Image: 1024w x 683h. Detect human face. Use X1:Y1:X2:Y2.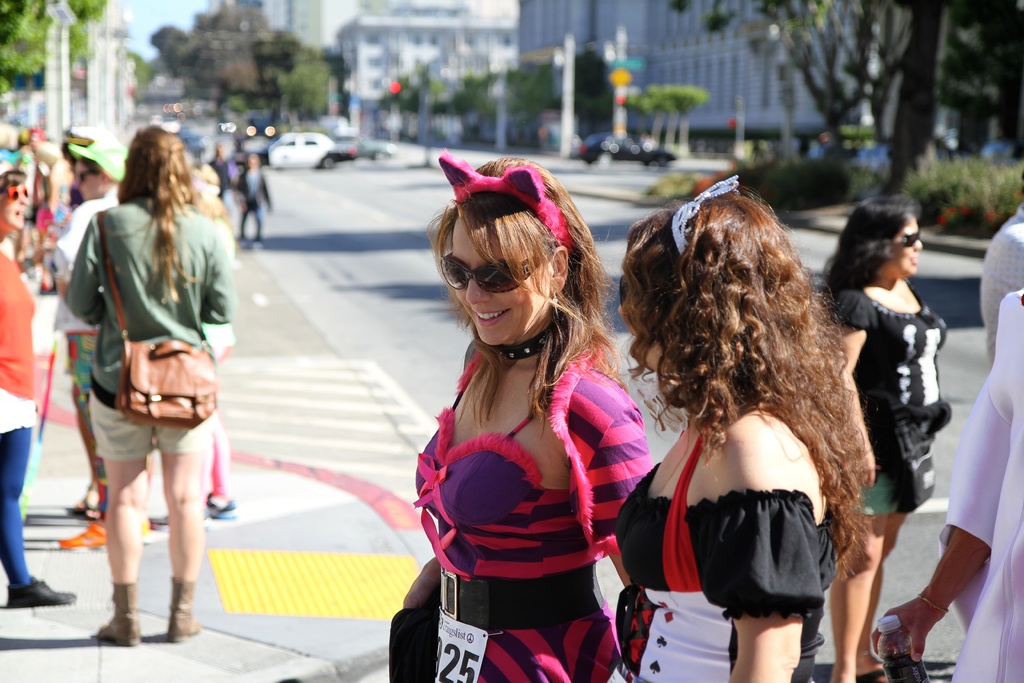
887:215:920:284.
